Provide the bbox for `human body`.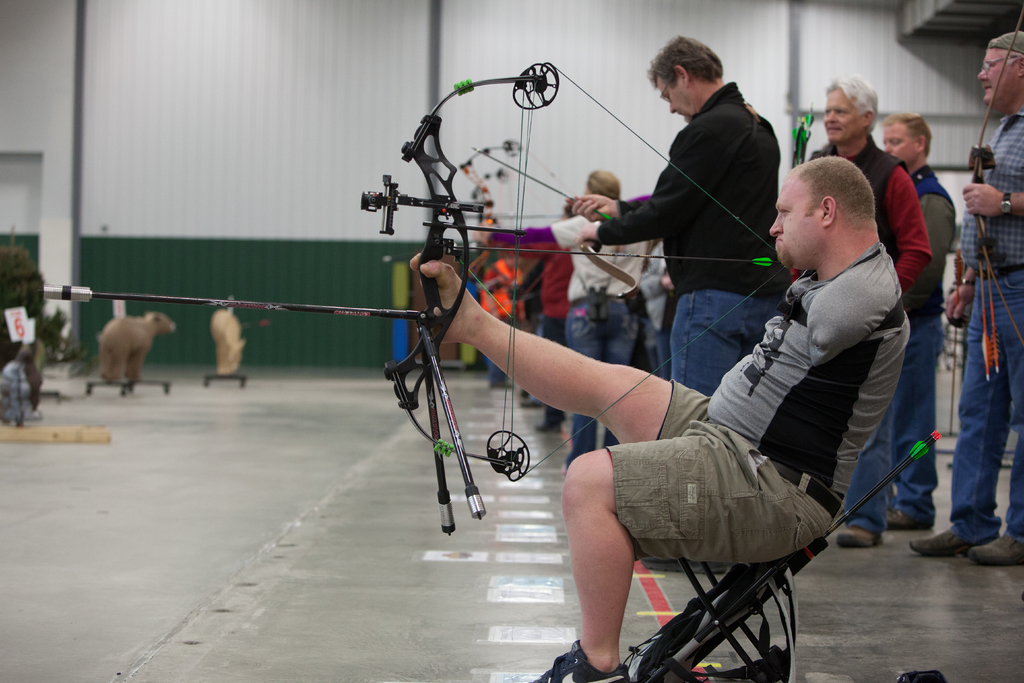
locate(856, 106, 960, 547).
